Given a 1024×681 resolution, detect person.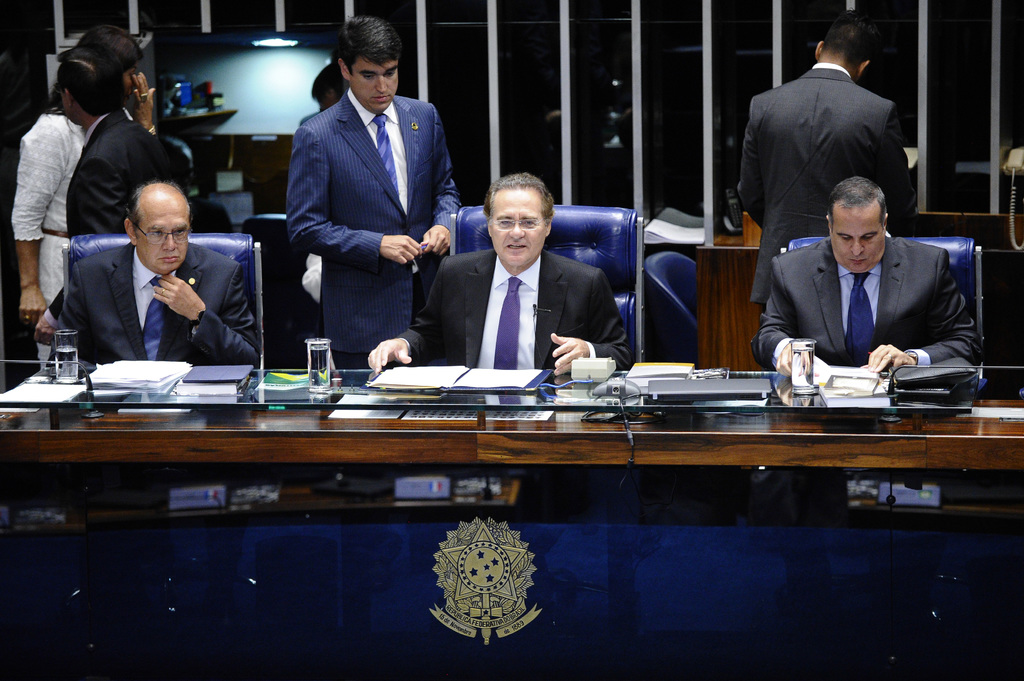
<bbox>765, 155, 986, 426</bbox>.
